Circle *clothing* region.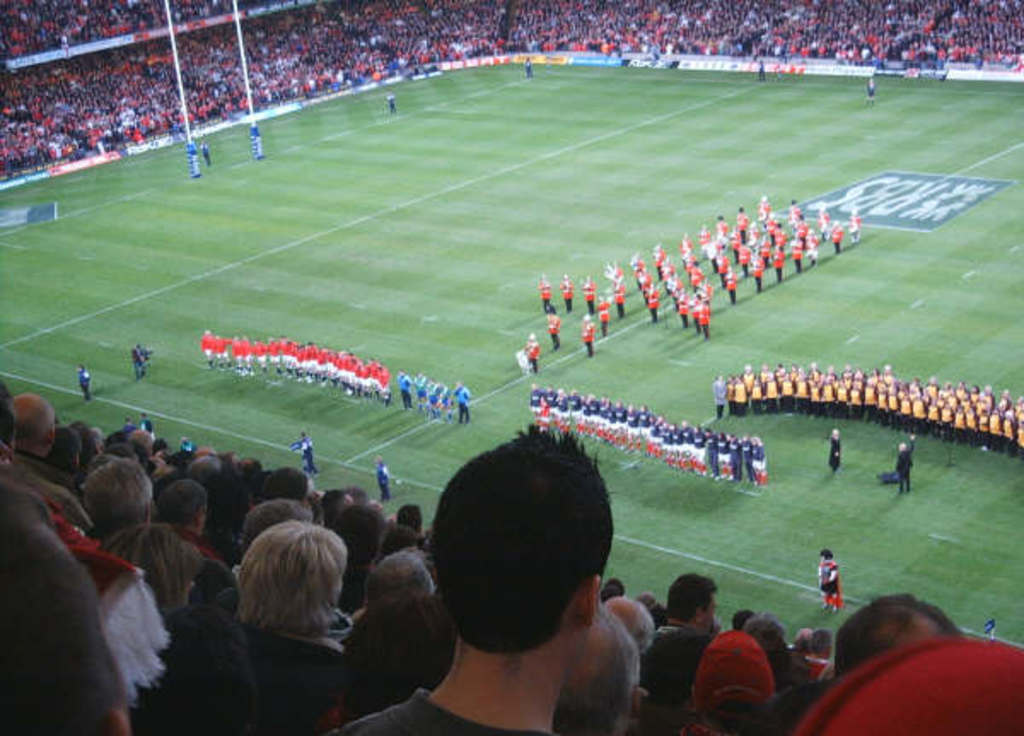
Region: x1=553, y1=389, x2=567, y2=423.
